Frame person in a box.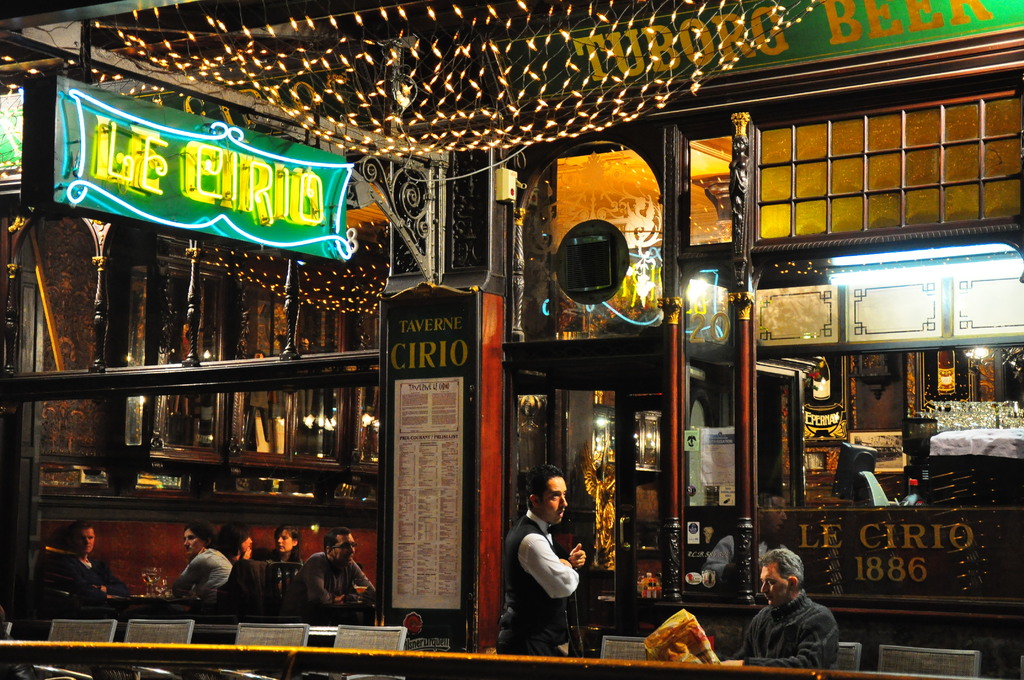
42, 518, 137, 597.
